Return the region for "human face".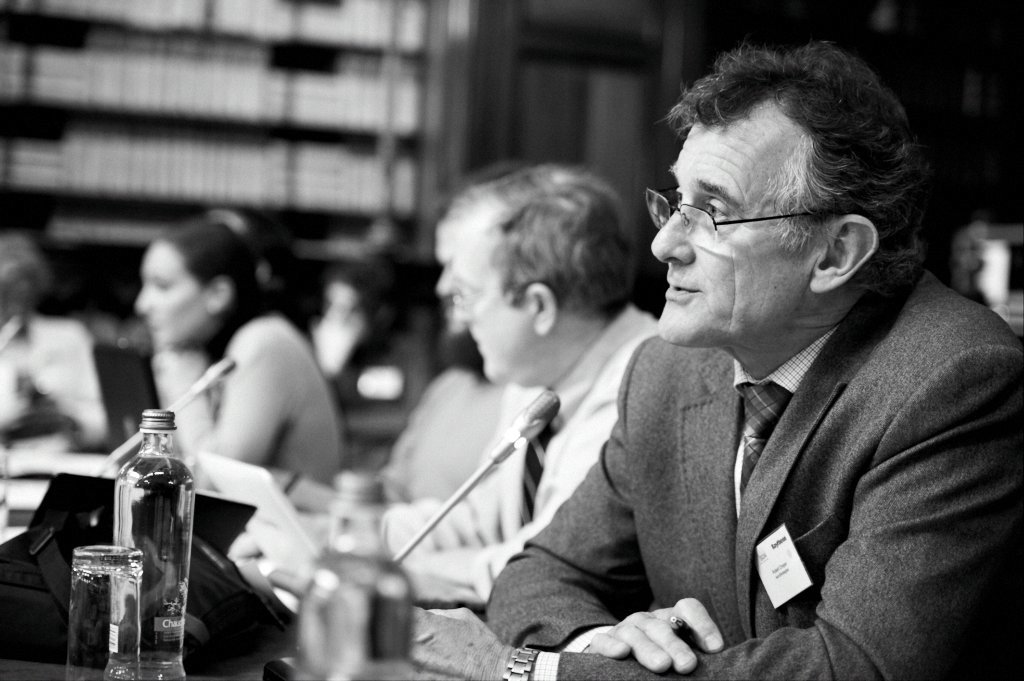
(x1=646, y1=117, x2=817, y2=342).
